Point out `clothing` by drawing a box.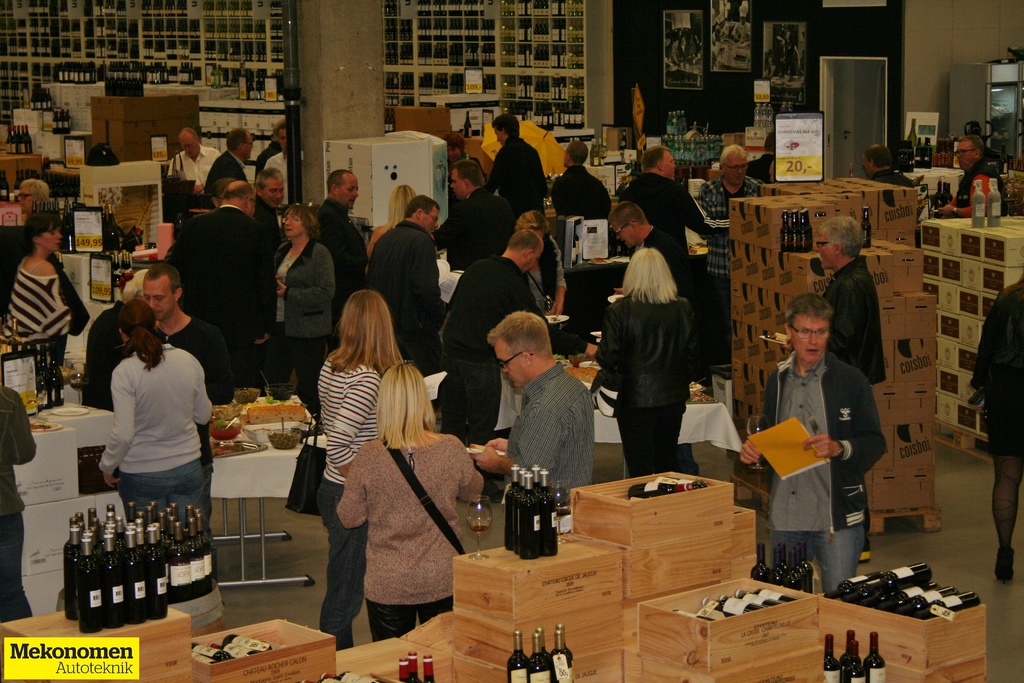
169 144 218 211.
